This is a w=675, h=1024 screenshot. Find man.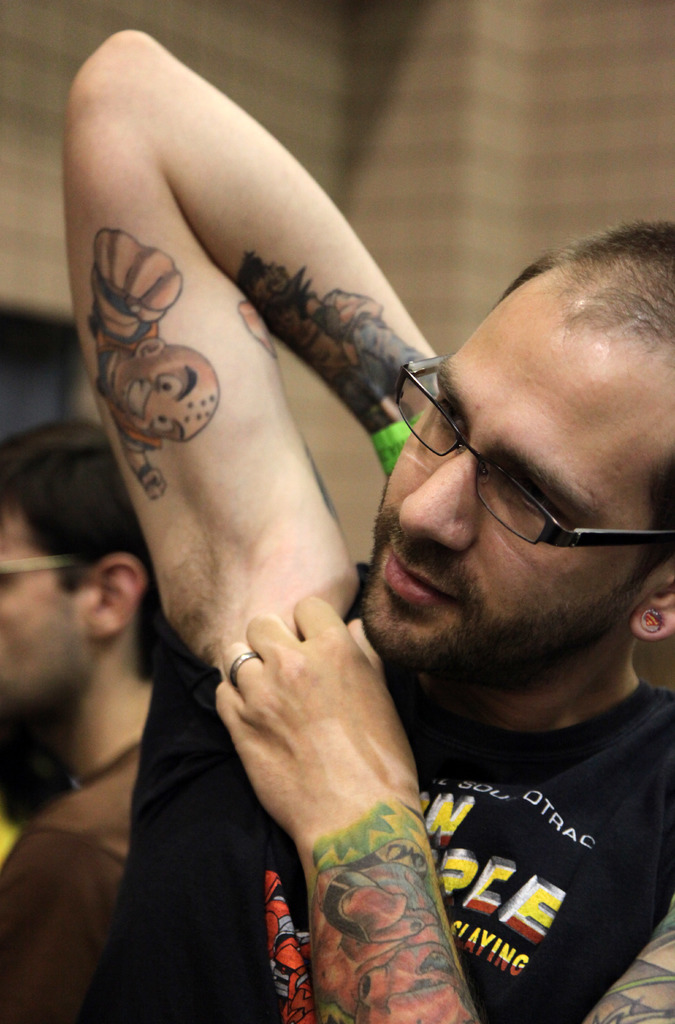
Bounding box: rect(41, 0, 607, 1007).
